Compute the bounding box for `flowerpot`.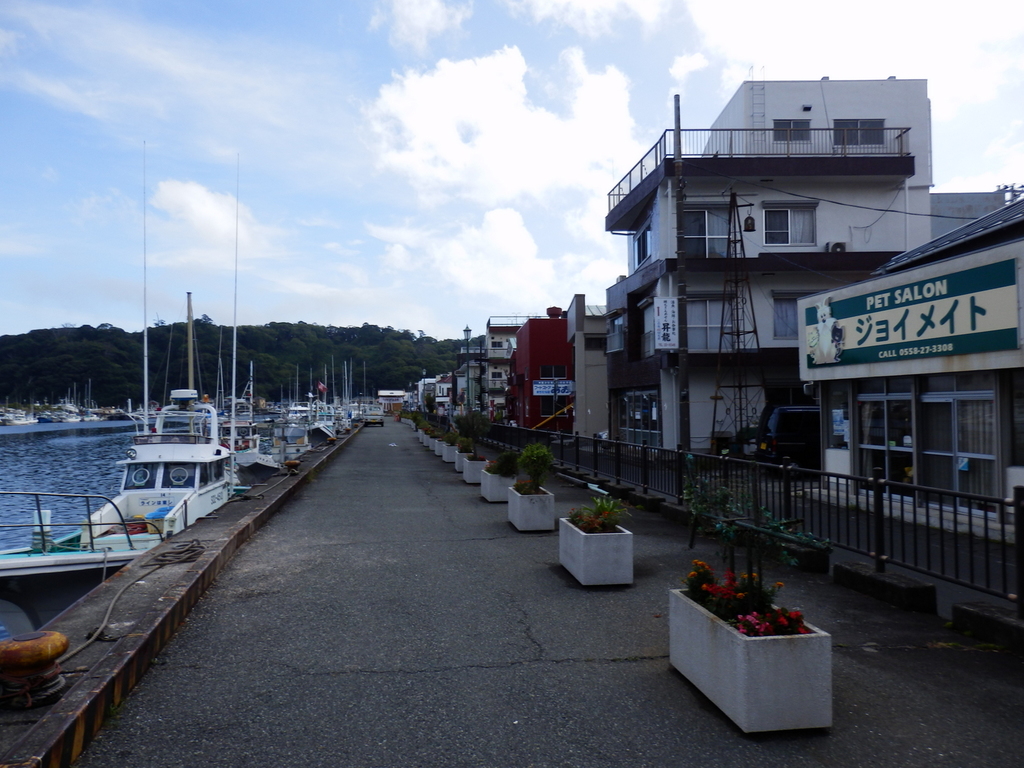
l=563, t=514, r=634, b=588.
